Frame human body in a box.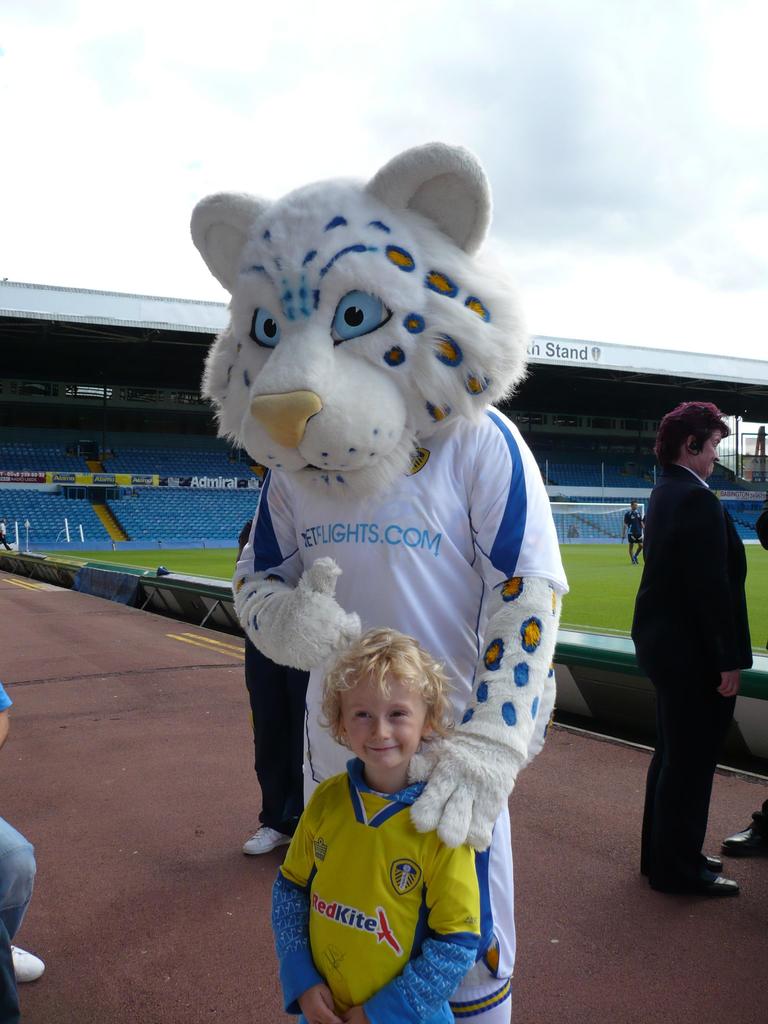
BBox(269, 765, 467, 1023).
